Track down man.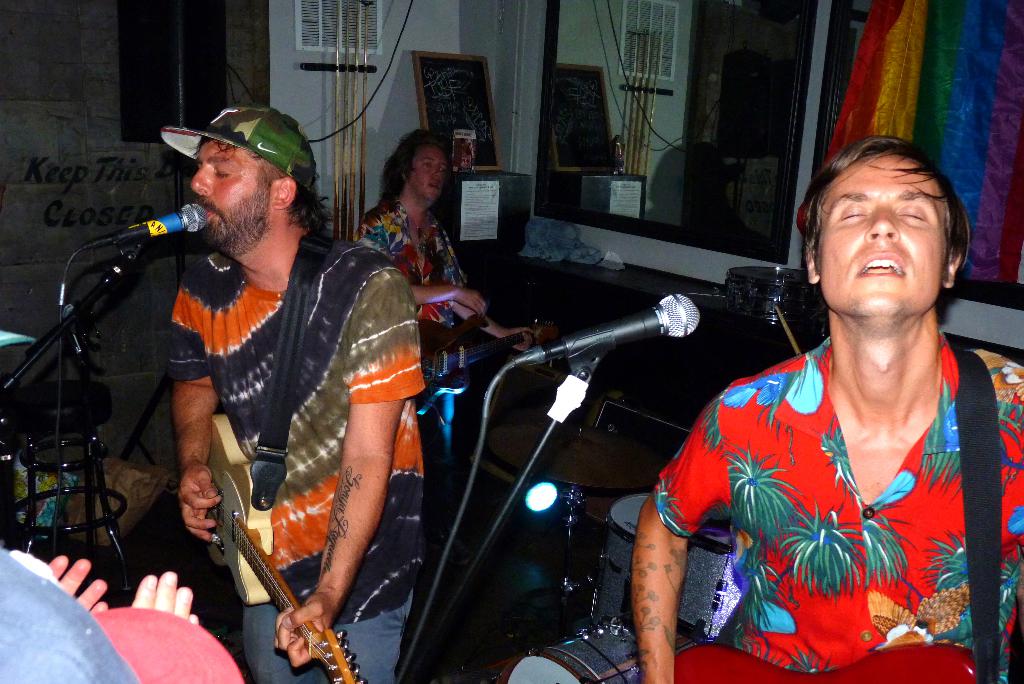
Tracked to (x1=88, y1=110, x2=430, y2=669).
